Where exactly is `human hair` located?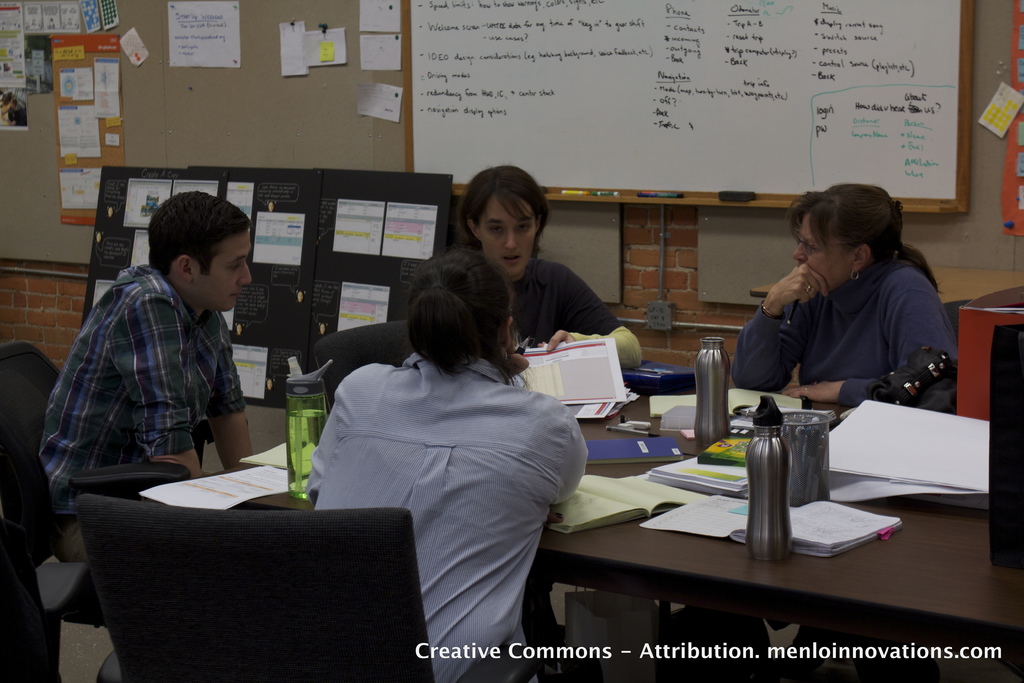
Its bounding box is [x1=793, y1=177, x2=938, y2=294].
